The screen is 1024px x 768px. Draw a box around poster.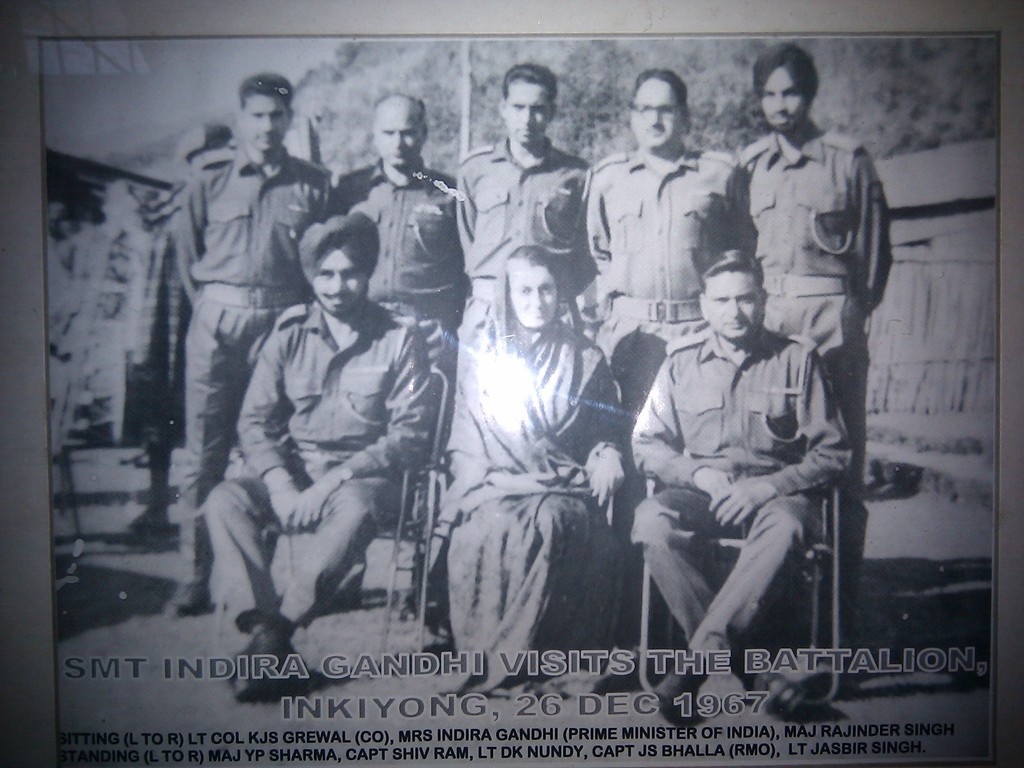
(x1=0, y1=0, x2=1023, y2=765).
